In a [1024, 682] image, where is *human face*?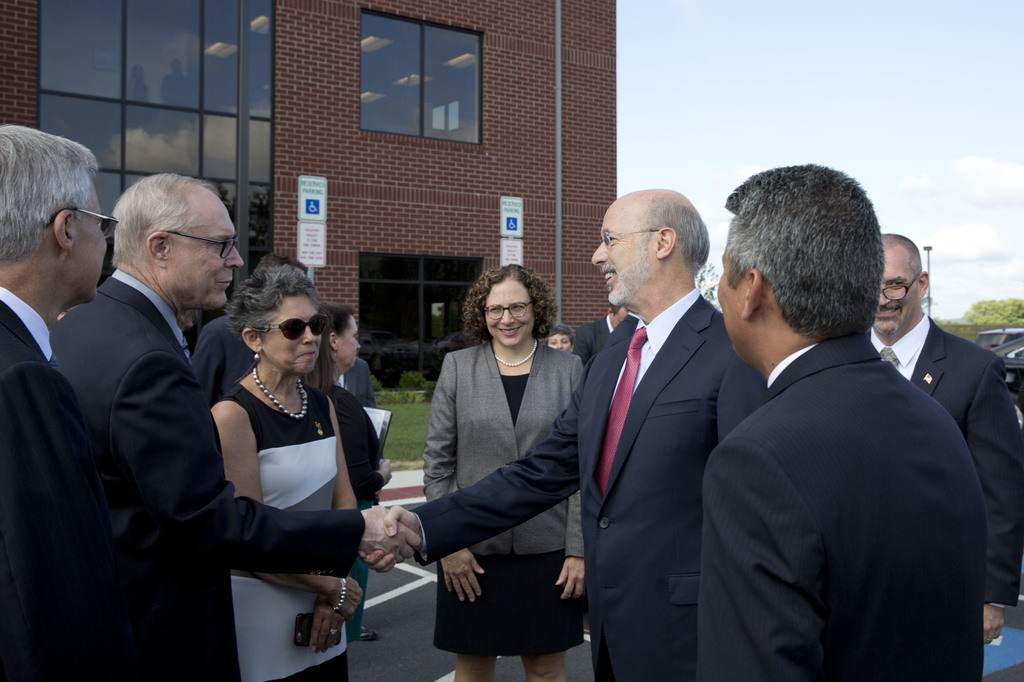
(left=589, top=203, right=659, bottom=307).
